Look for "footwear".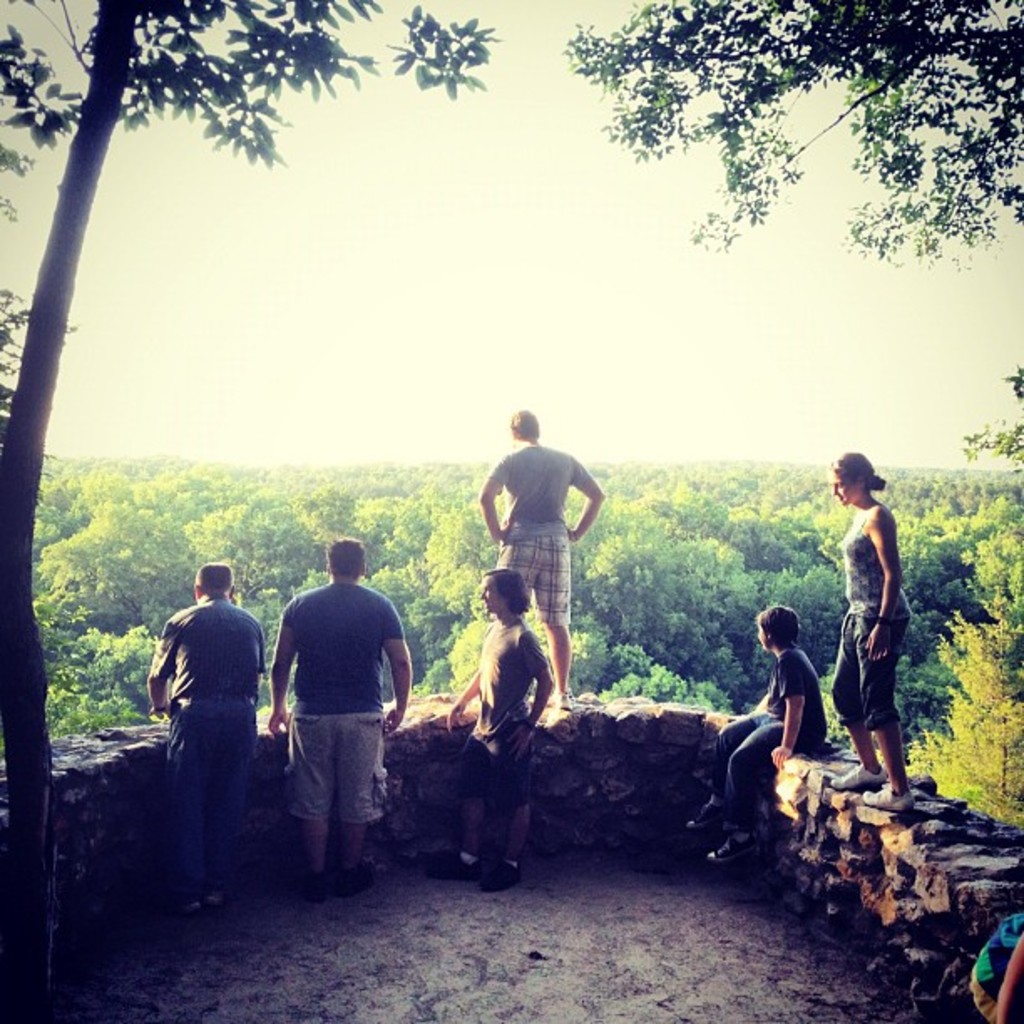
Found: {"x1": 184, "y1": 909, "x2": 206, "y2": 925}.
